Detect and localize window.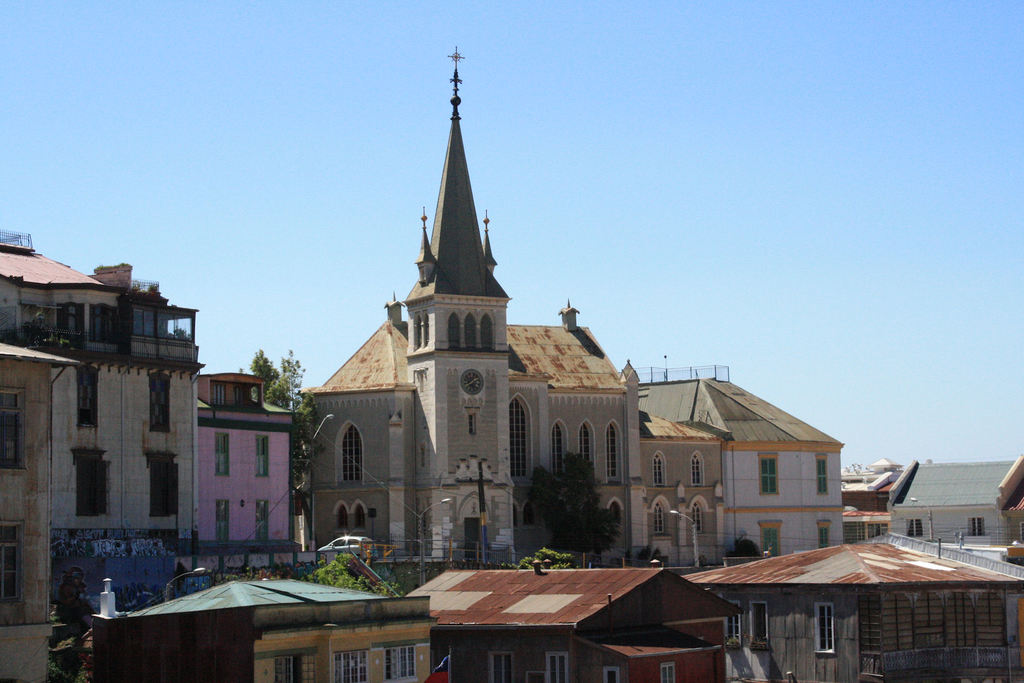
Localized at locate(968, 514, 983, 533).
